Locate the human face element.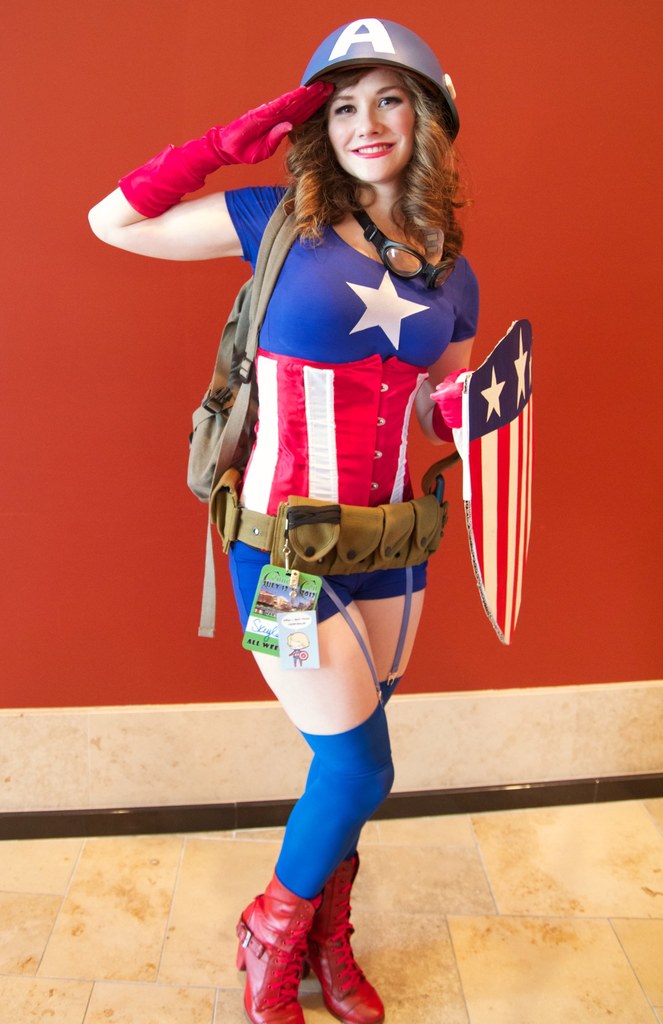
Element bbox: box=[322, 63, 413, 179].
